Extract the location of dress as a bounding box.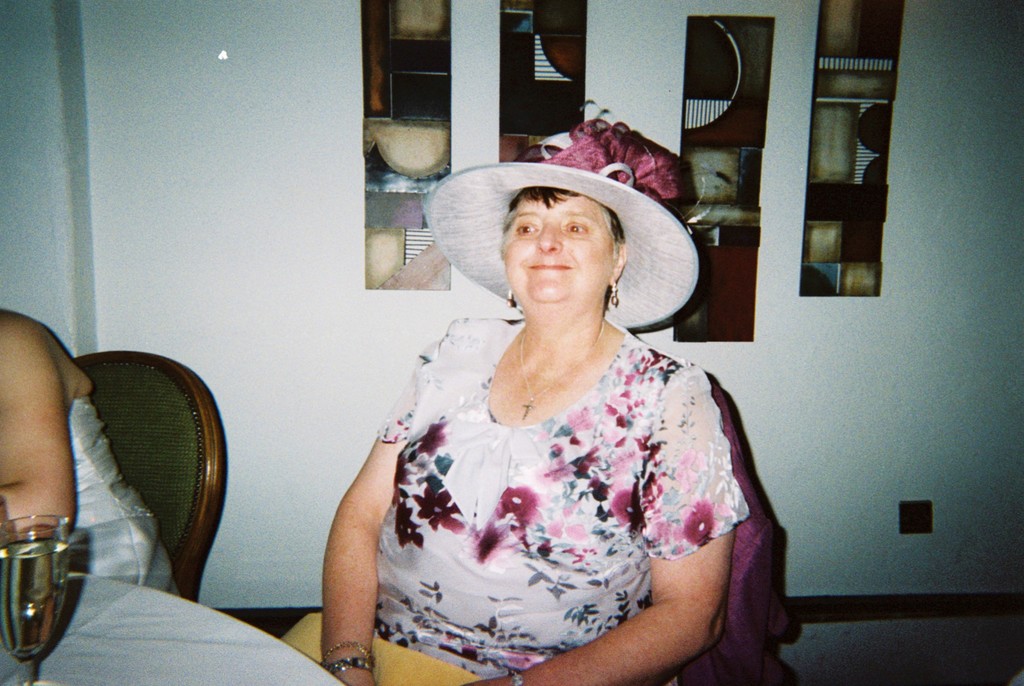
(x1=75, y1=397, x2=179, y2=598).
